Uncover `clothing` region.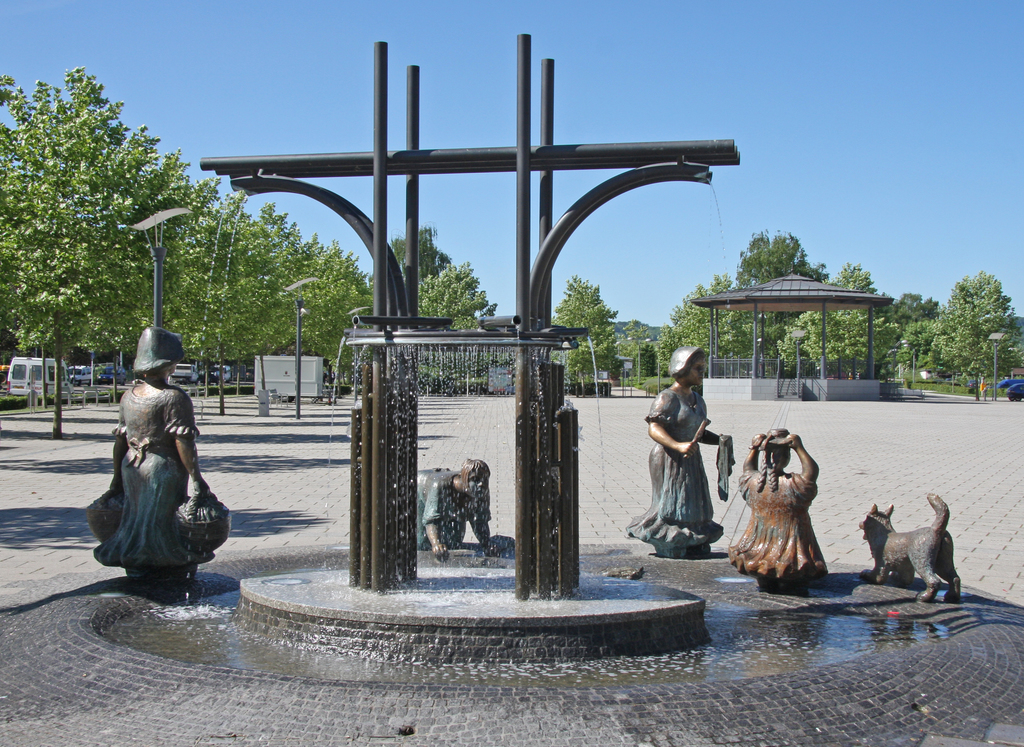
Uncovered: locate(385, 472, 500, 545).
